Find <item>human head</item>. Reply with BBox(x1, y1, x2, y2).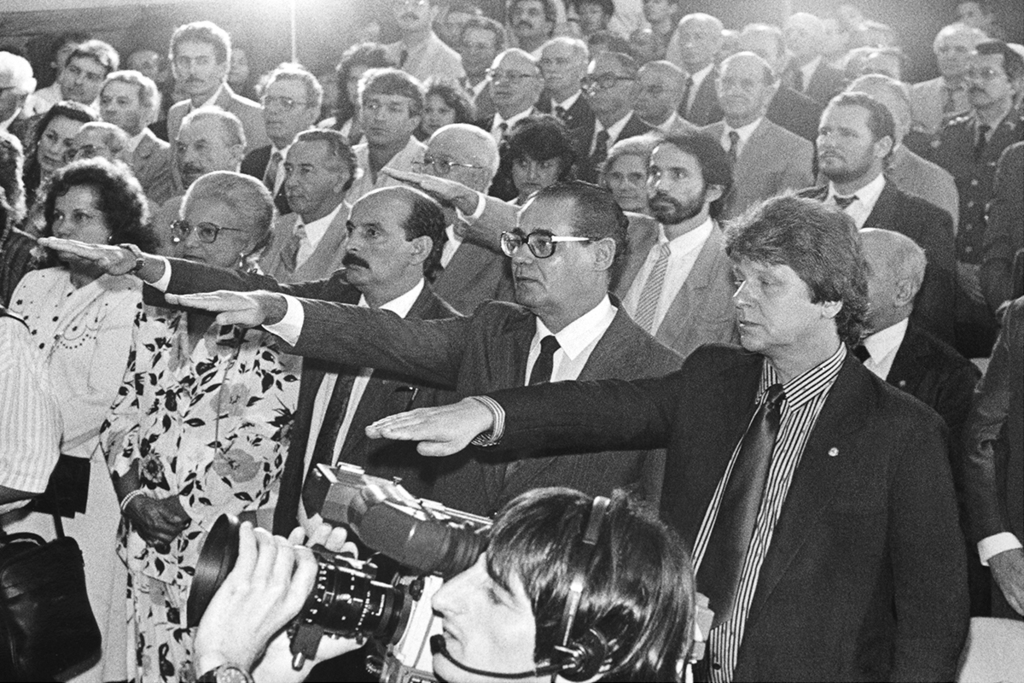
BBox(386, 0, 436, 30).
